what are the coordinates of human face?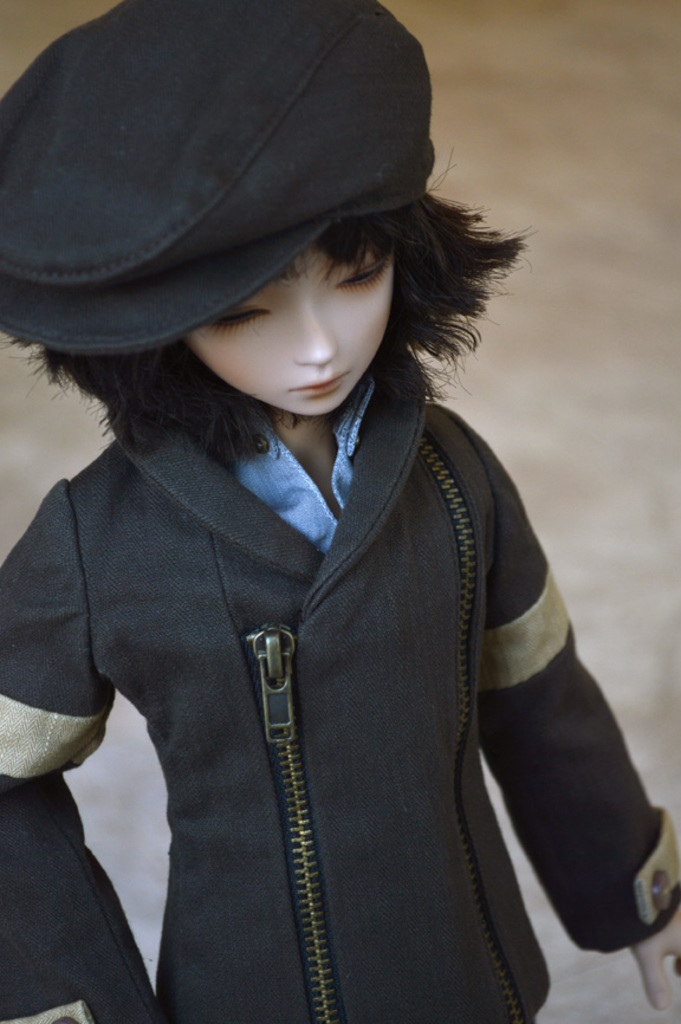
bbox(188, 241, 394, 413).
